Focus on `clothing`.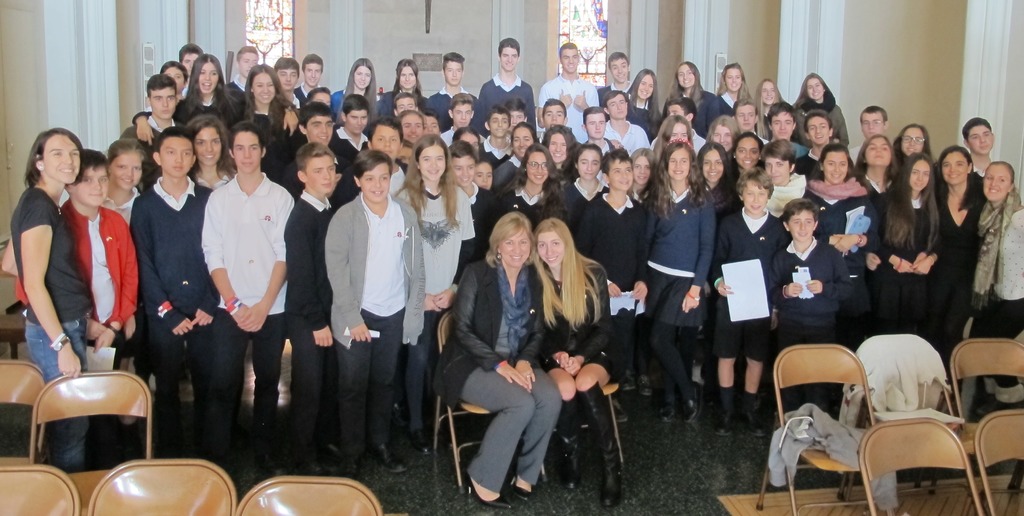
Focused at x1=650 y1=322 x2=691 y2=393.
